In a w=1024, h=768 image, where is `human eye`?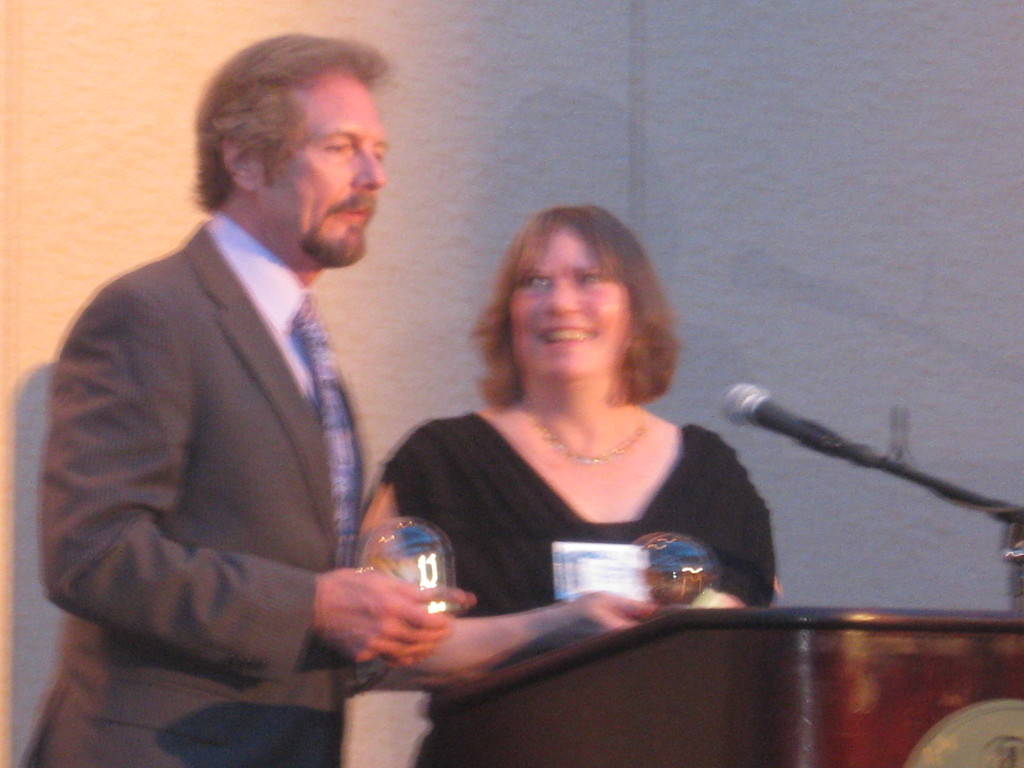
(left=371, top=149, right=386, bottom=164).
